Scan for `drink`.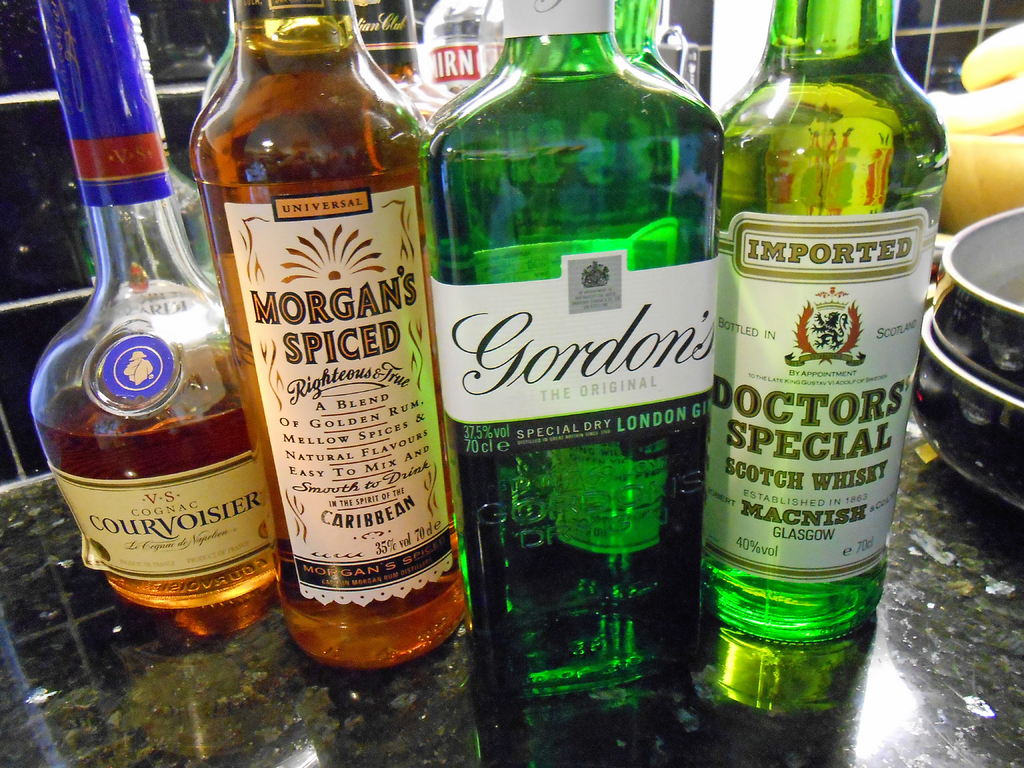
Scan result: x1=429, y1=53, x2=717, y2=717.
